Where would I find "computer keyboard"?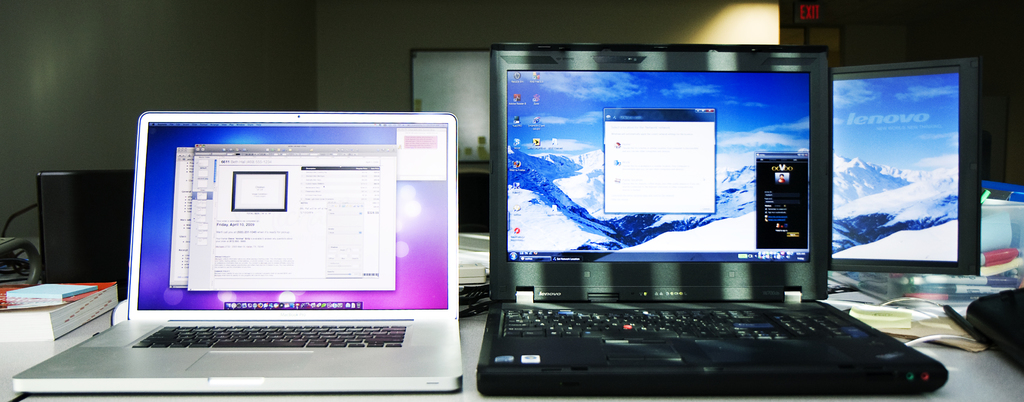
At l=501, t=304, r=865, b=339.
